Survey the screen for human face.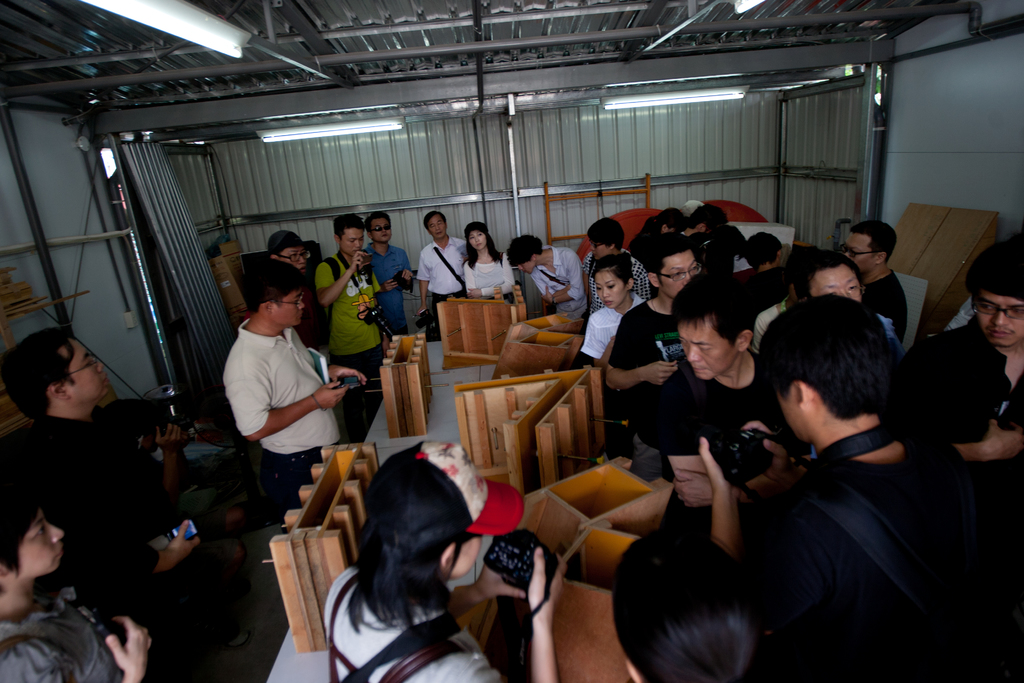
Survey found: 971/288/1023/345.
